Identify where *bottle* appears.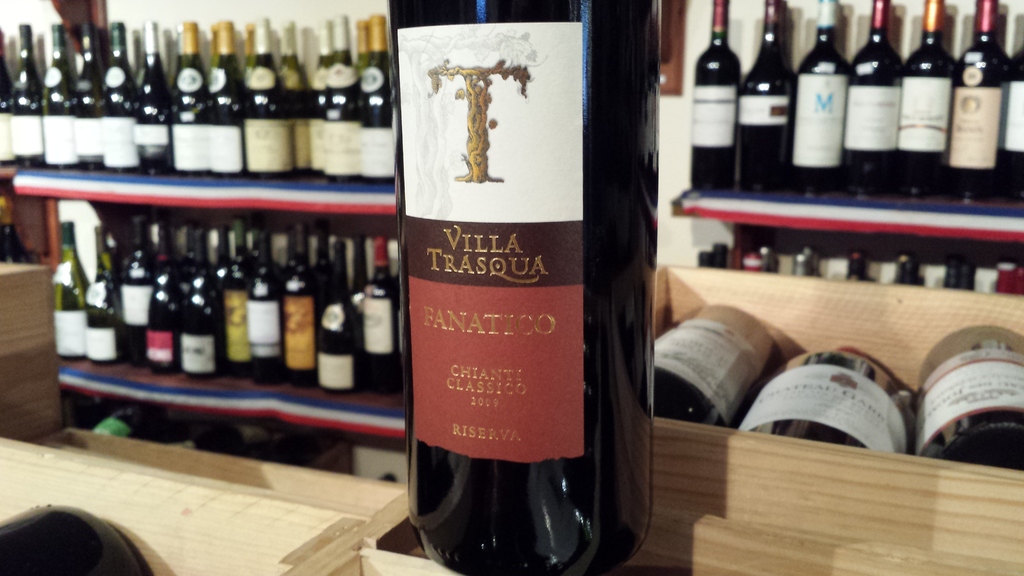
Appears at bbox(73, 25, 102, 172).
